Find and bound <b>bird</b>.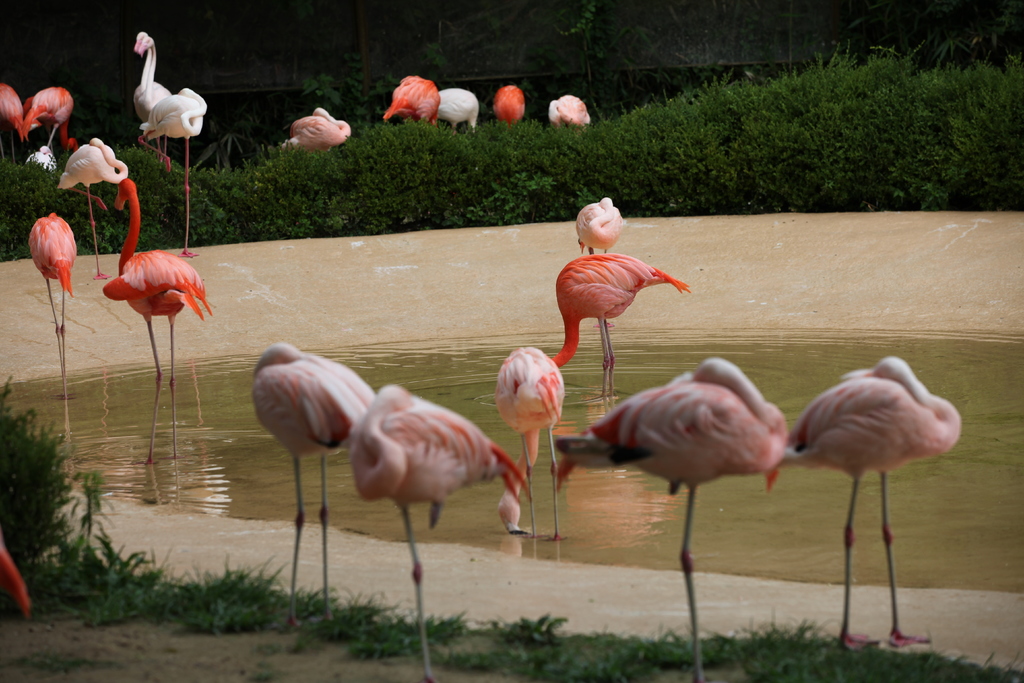
Bound: detection(351, 386, 534, 682).
